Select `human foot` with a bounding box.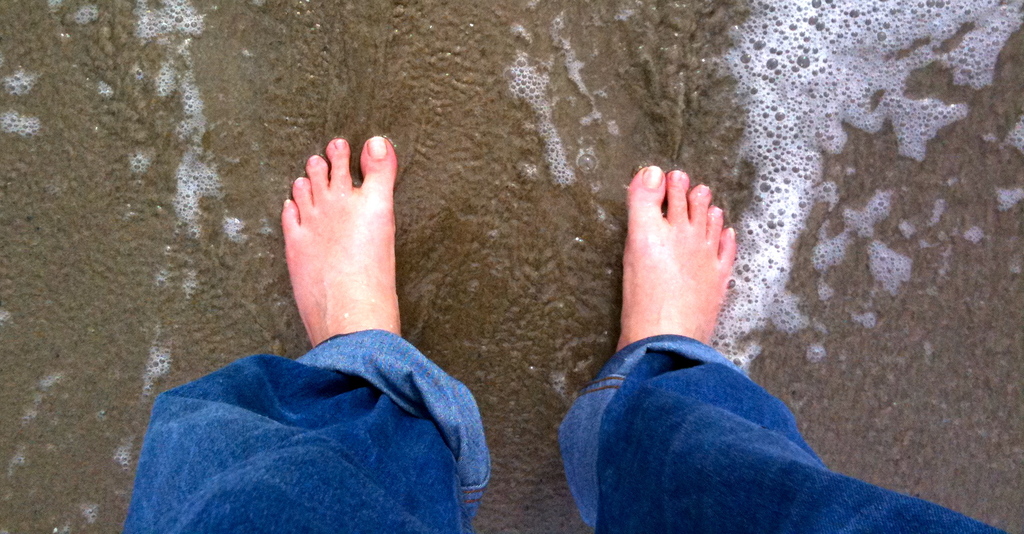
280, 134, 399, 344.
